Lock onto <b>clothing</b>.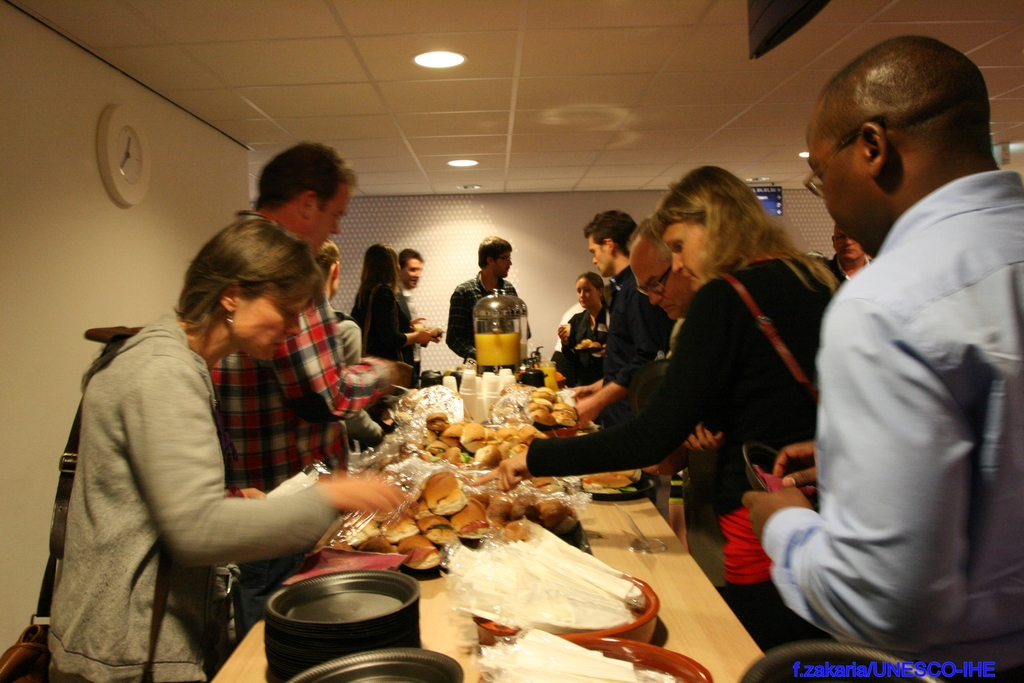
Locked: [188,245,380,490].
